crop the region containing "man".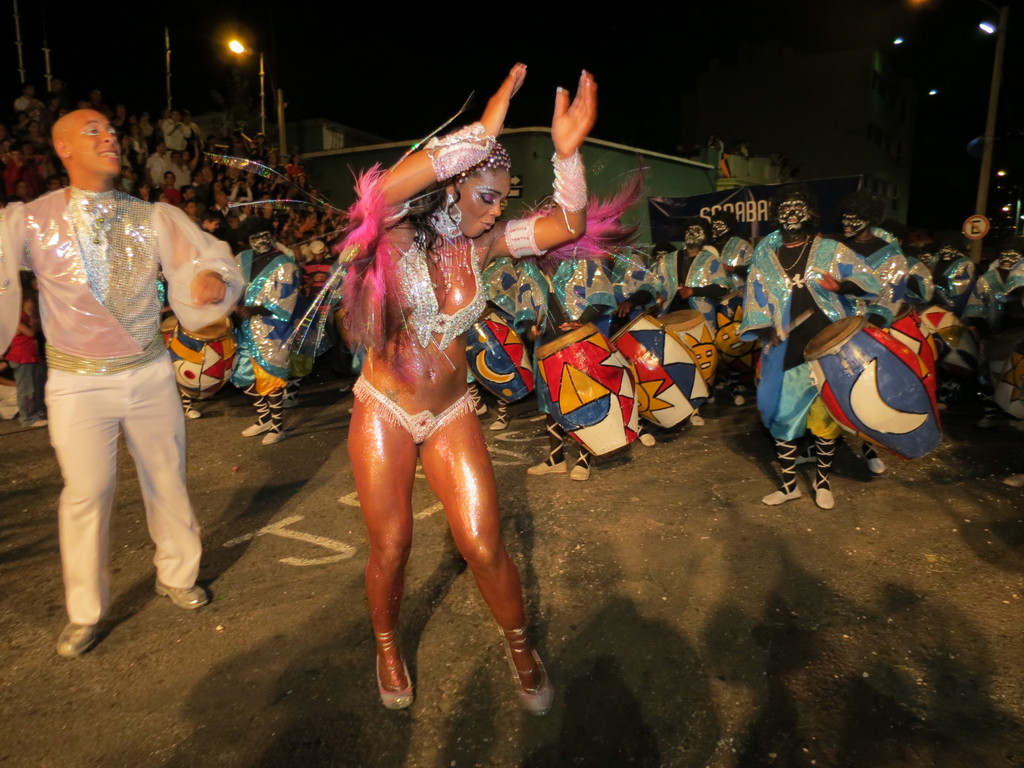
Crop region: 708/211/759/289.
